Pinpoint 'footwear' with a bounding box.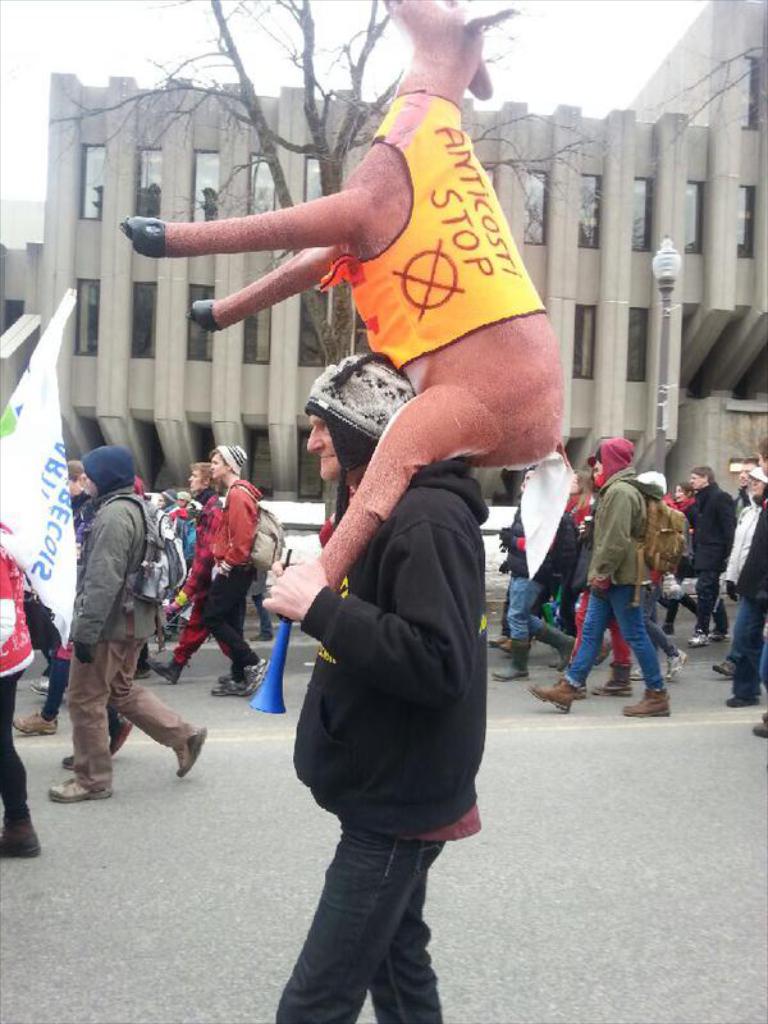
754 717 767 740.
